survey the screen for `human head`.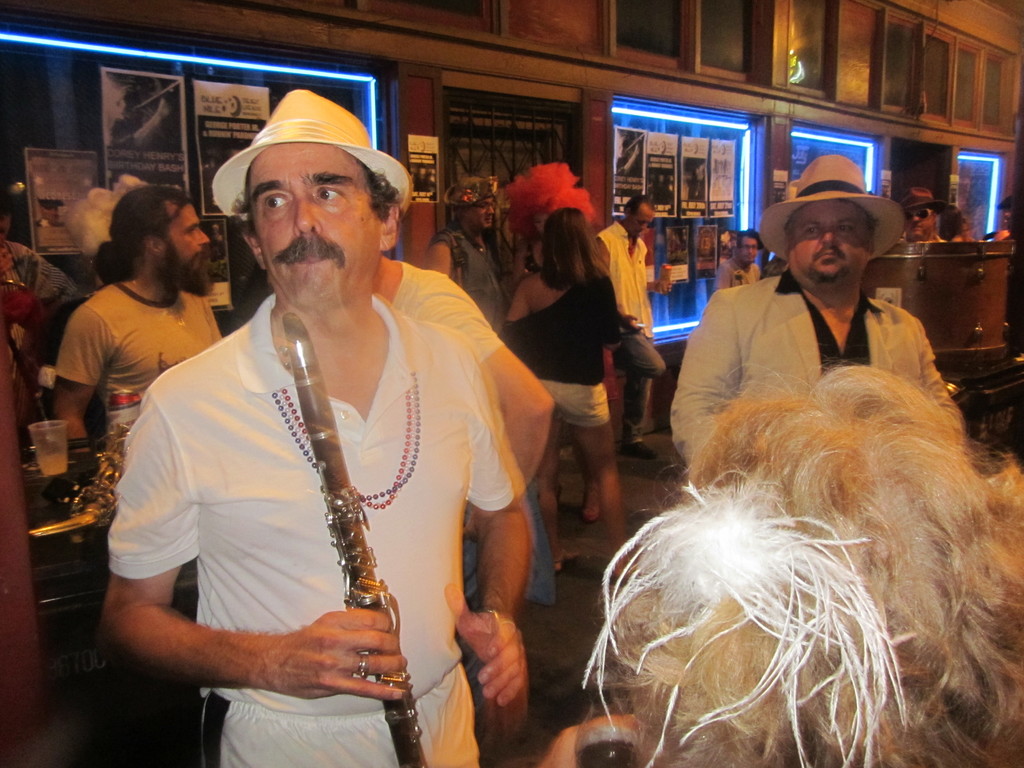
Survey found: 447,178,500,234.
